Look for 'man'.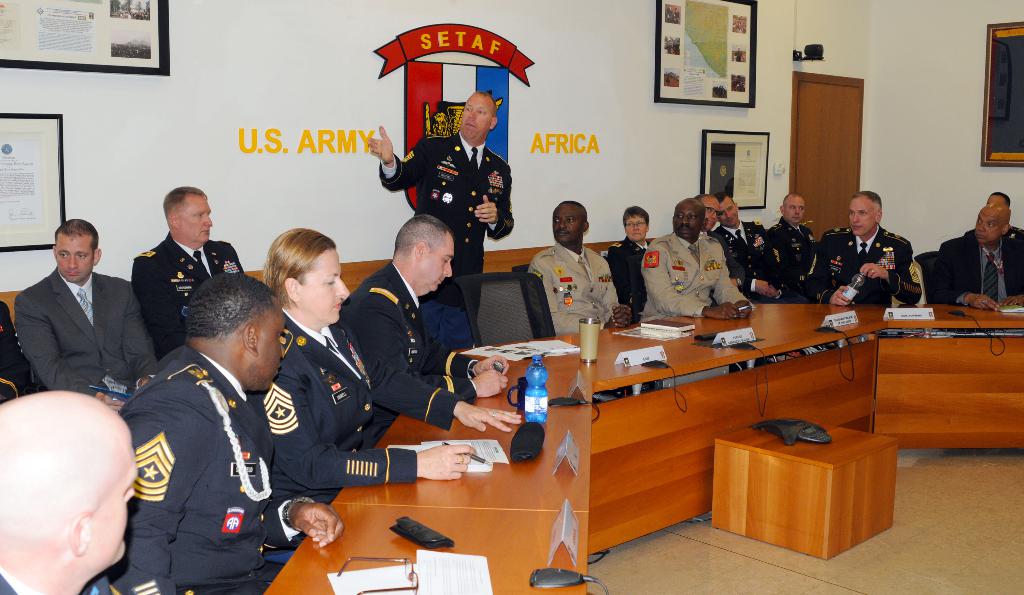
Found: 937:200:1023:306.
